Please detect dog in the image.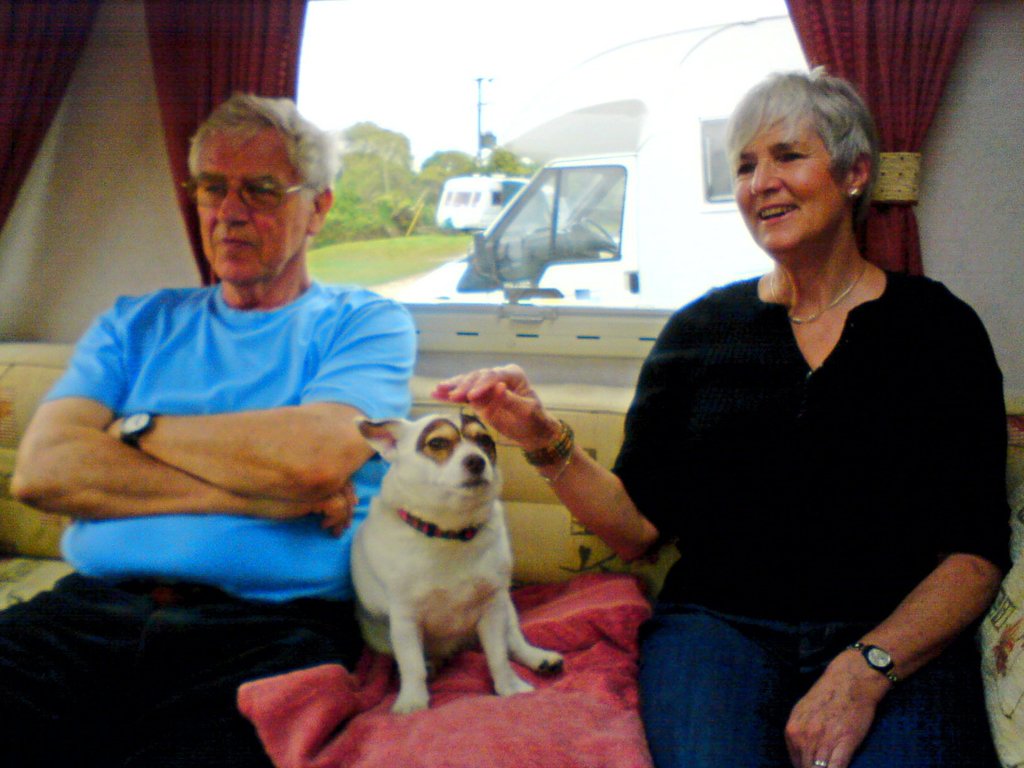
select_region(355, 403, 562, 718).
